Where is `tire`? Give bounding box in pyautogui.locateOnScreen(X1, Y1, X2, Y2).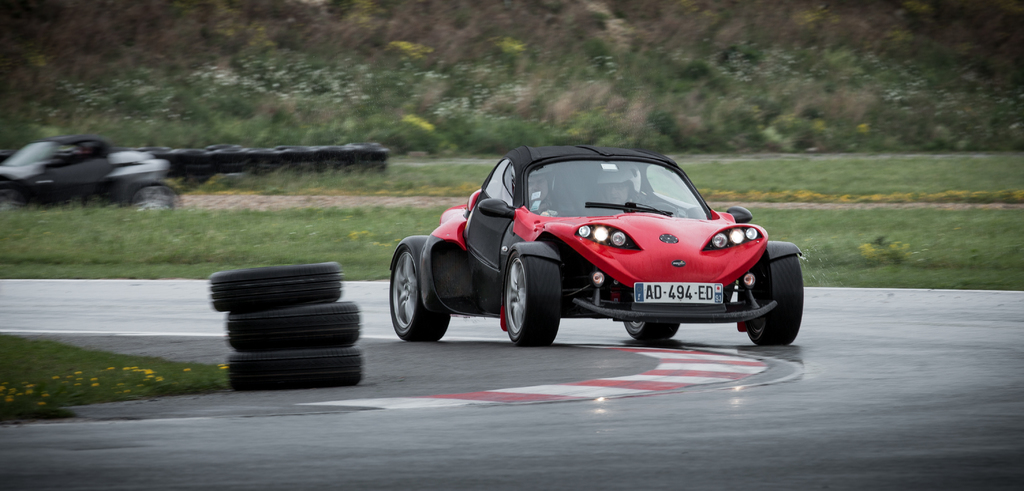
pyautogui.locateOnScreen(739, 238, 803, 348).
